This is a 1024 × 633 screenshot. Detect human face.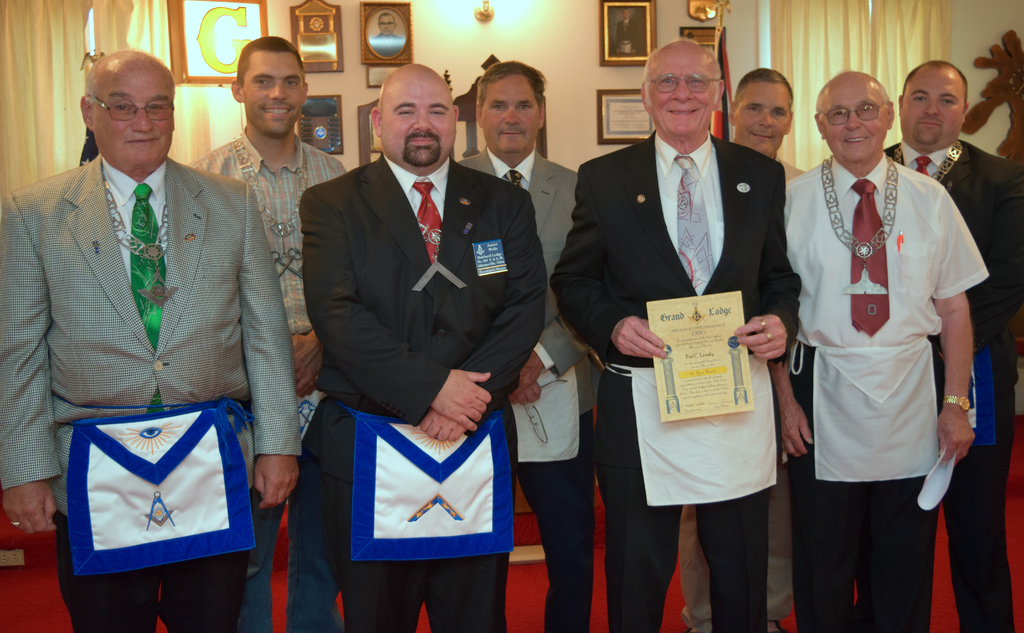
(95,68,173,173).
